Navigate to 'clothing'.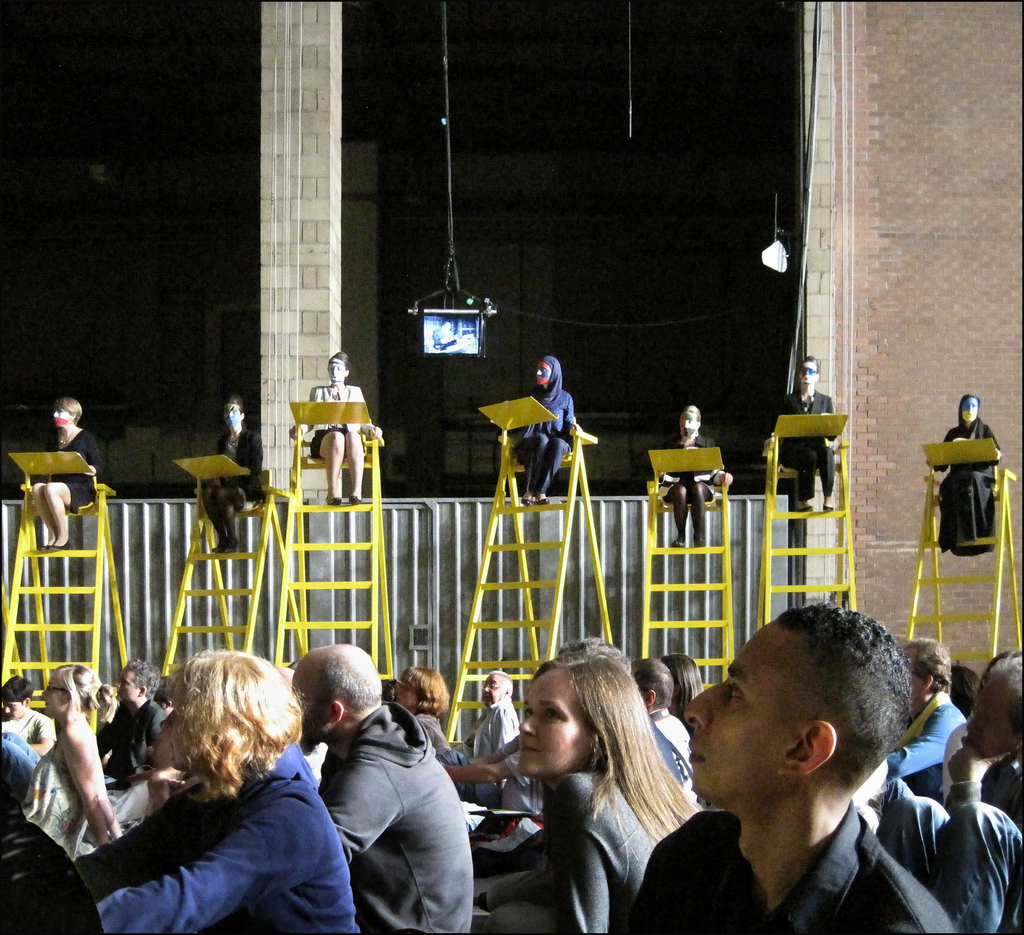
Navigation target: bbox=(536, 761, 691, 934).
